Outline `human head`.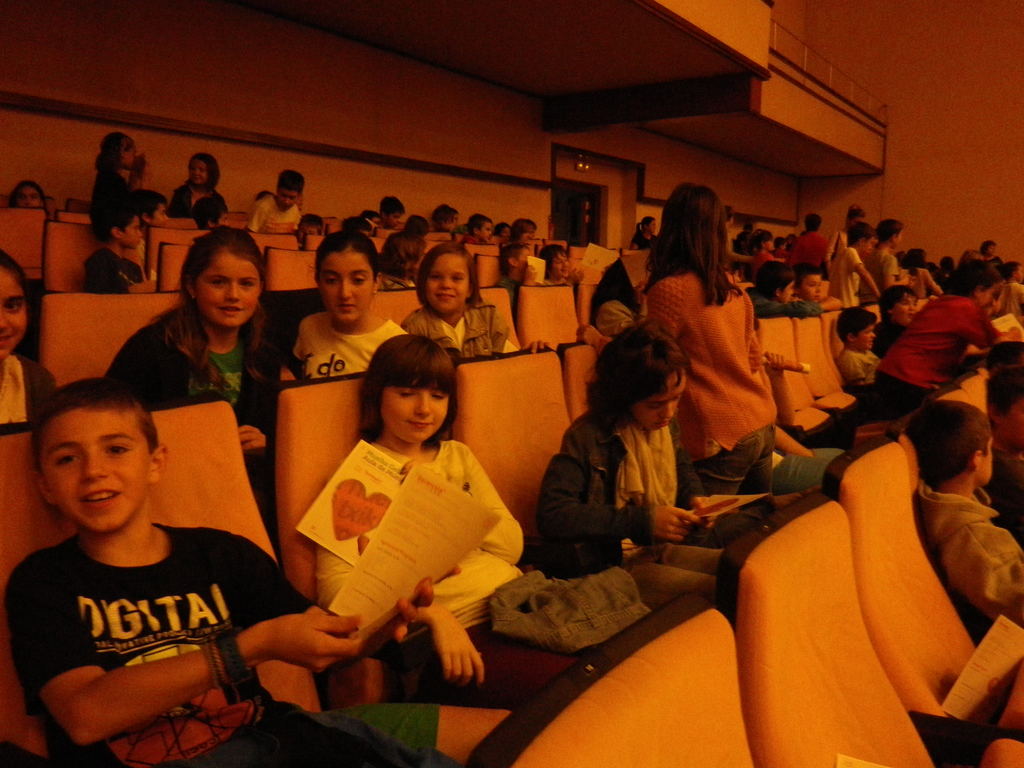
Outline: Rect(251, 191, 276, 204).
